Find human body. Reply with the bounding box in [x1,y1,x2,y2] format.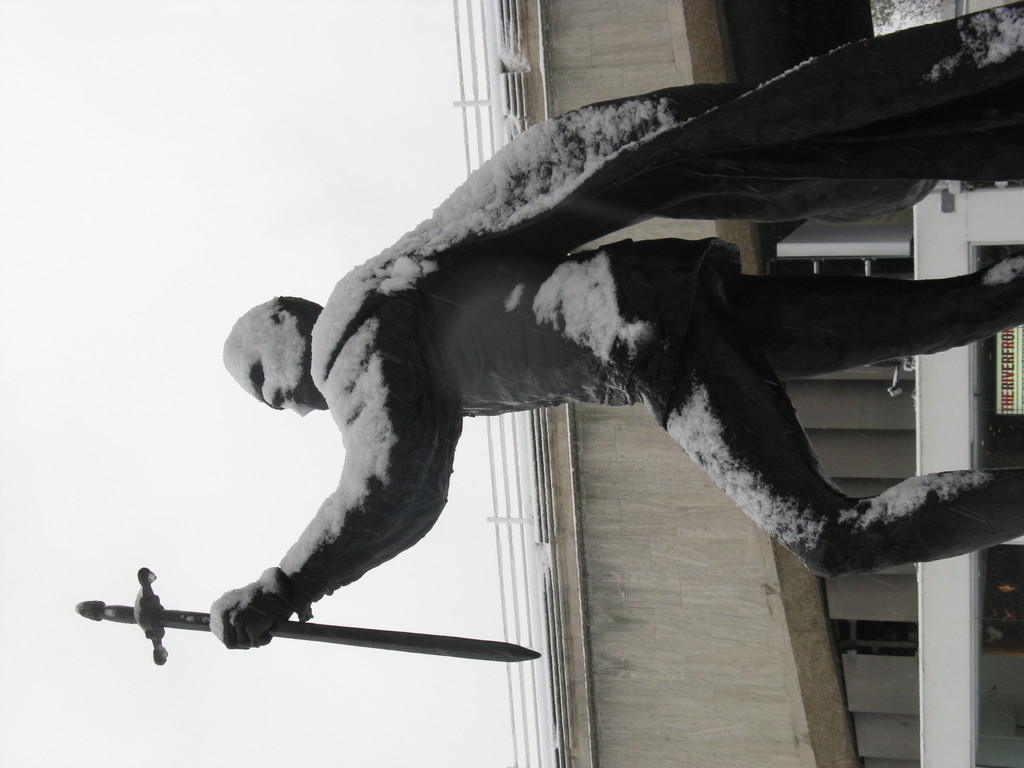
[205,237,1023,611].
